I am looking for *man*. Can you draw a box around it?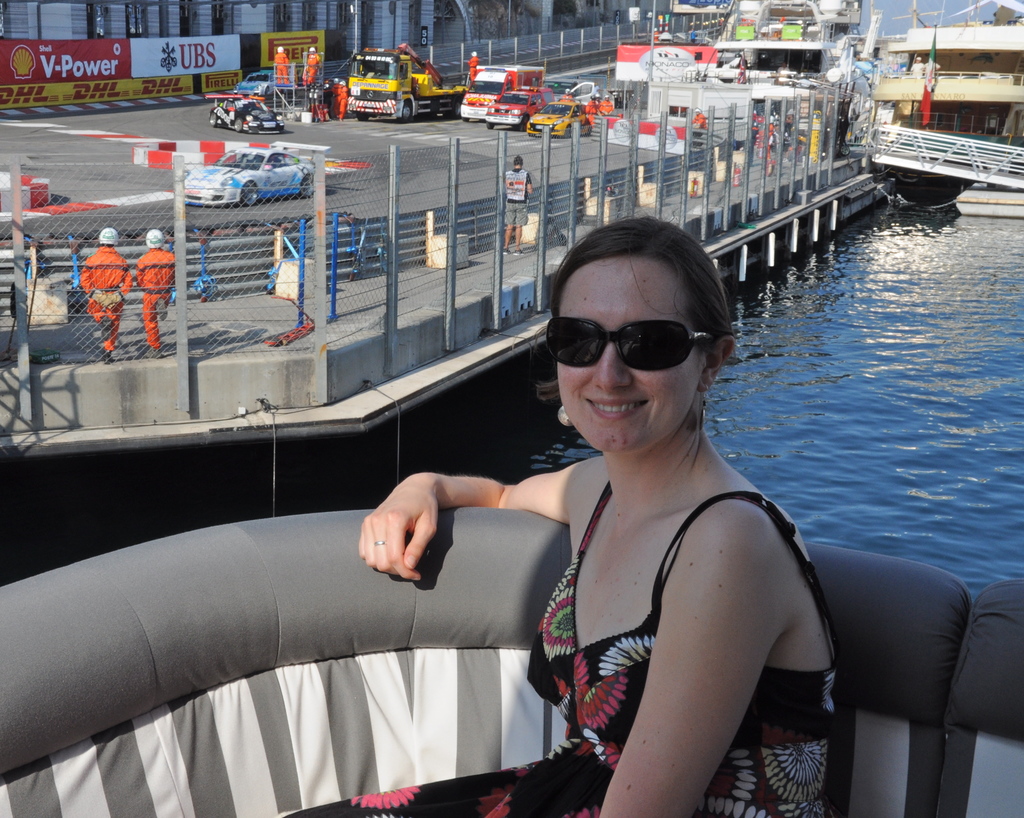
Sure, the bounding box is x1=465 y1=51 x2=482 y2=81.
